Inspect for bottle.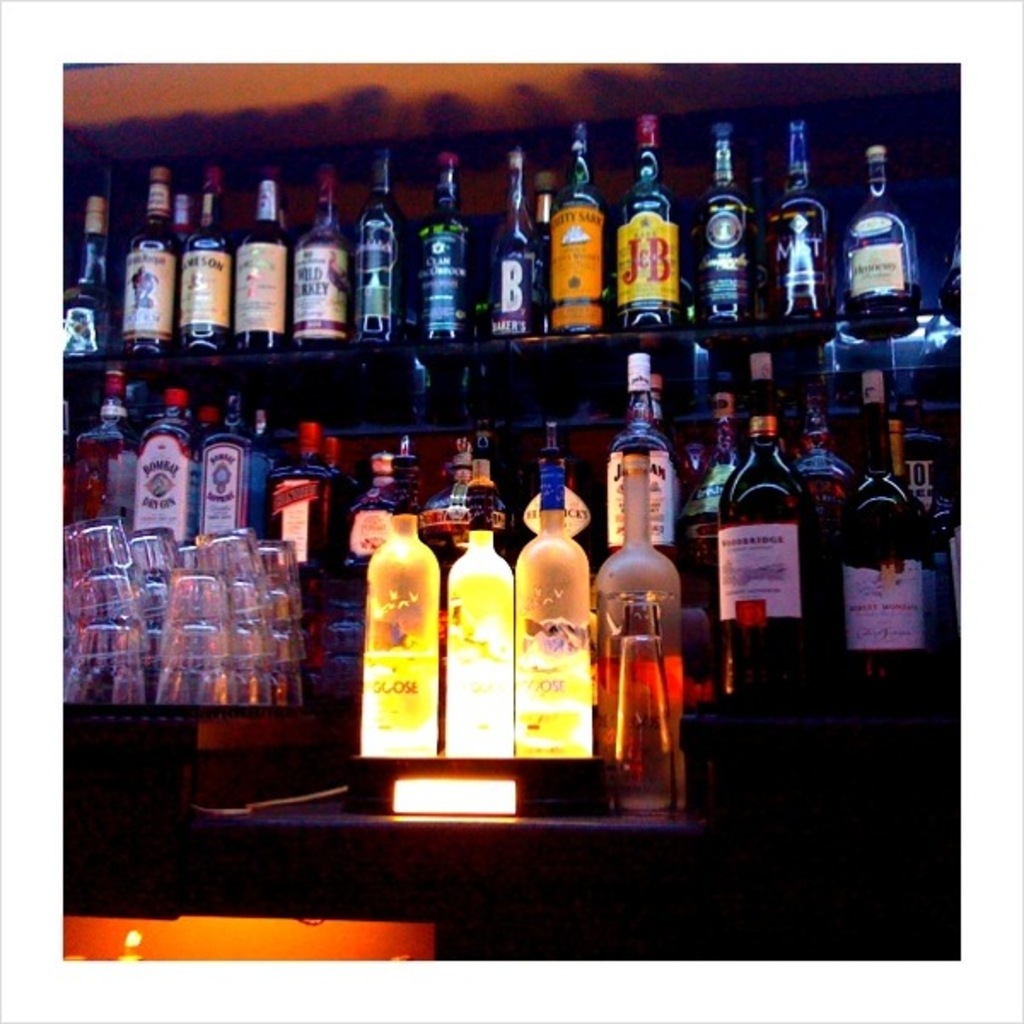
Inspection: region(893, 423, 930, 548).
